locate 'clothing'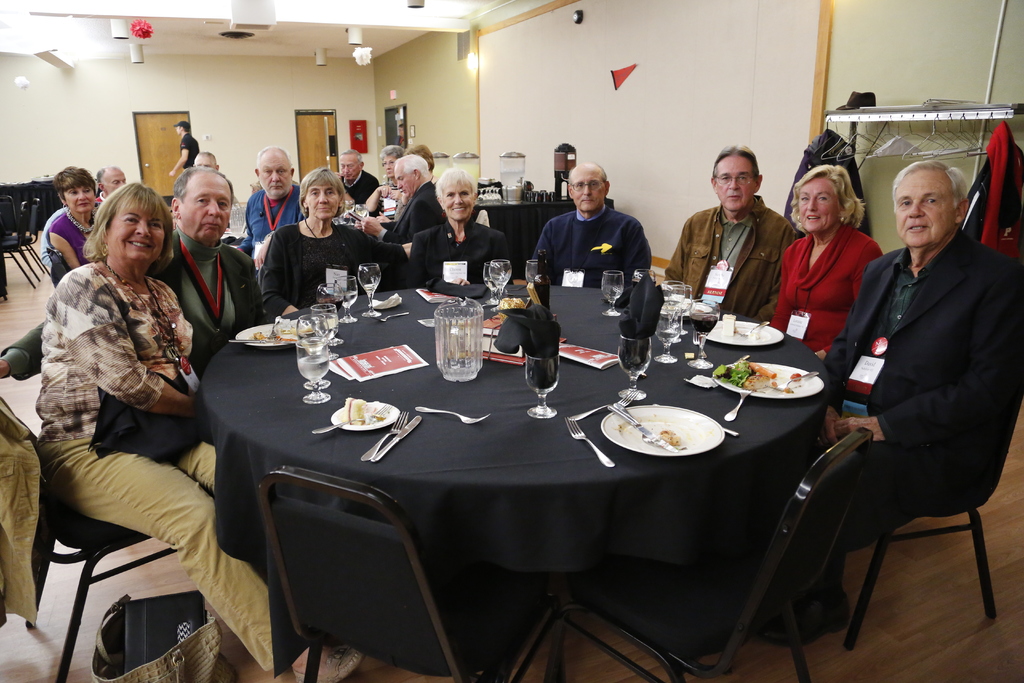
l=180, t=130, r=199, b=164
